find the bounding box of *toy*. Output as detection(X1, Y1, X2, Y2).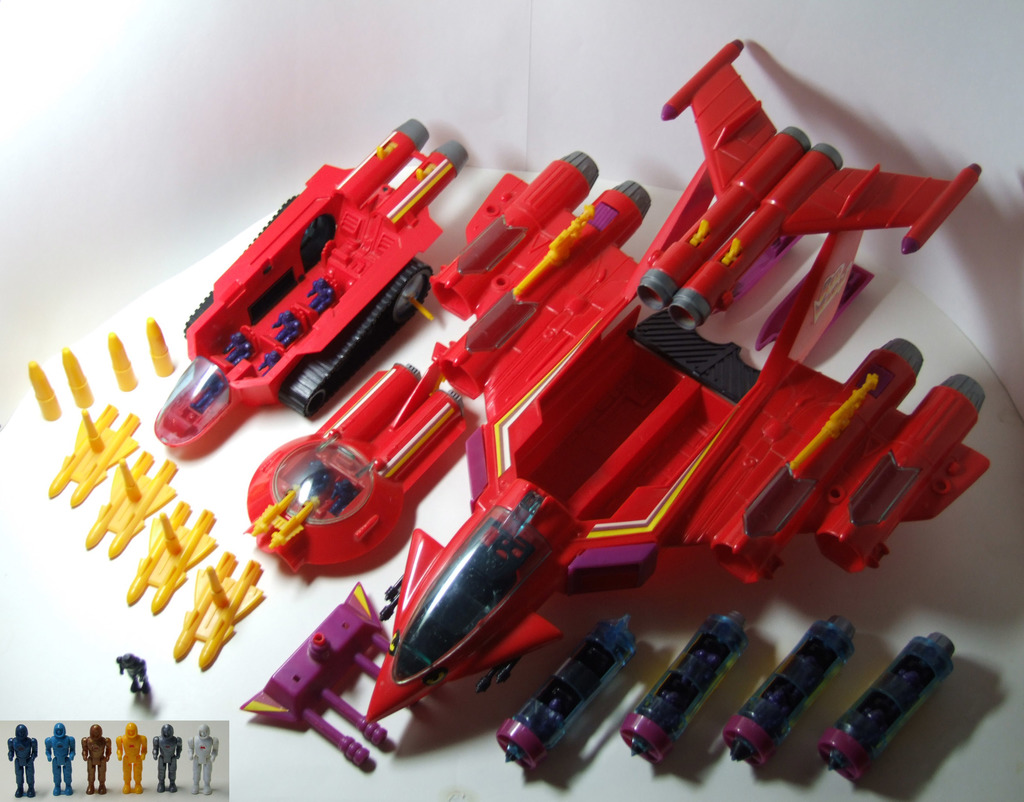
detection(147, 323, 176, 381).
